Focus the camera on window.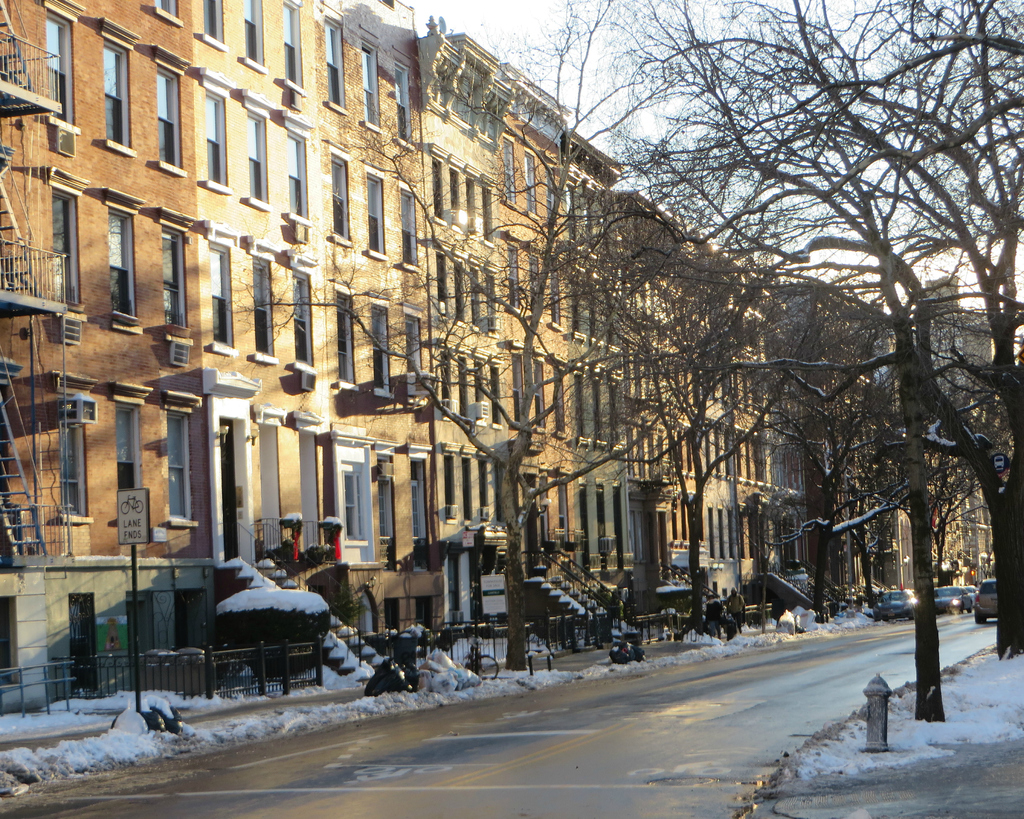
Focus region: 430:239:452:319.
